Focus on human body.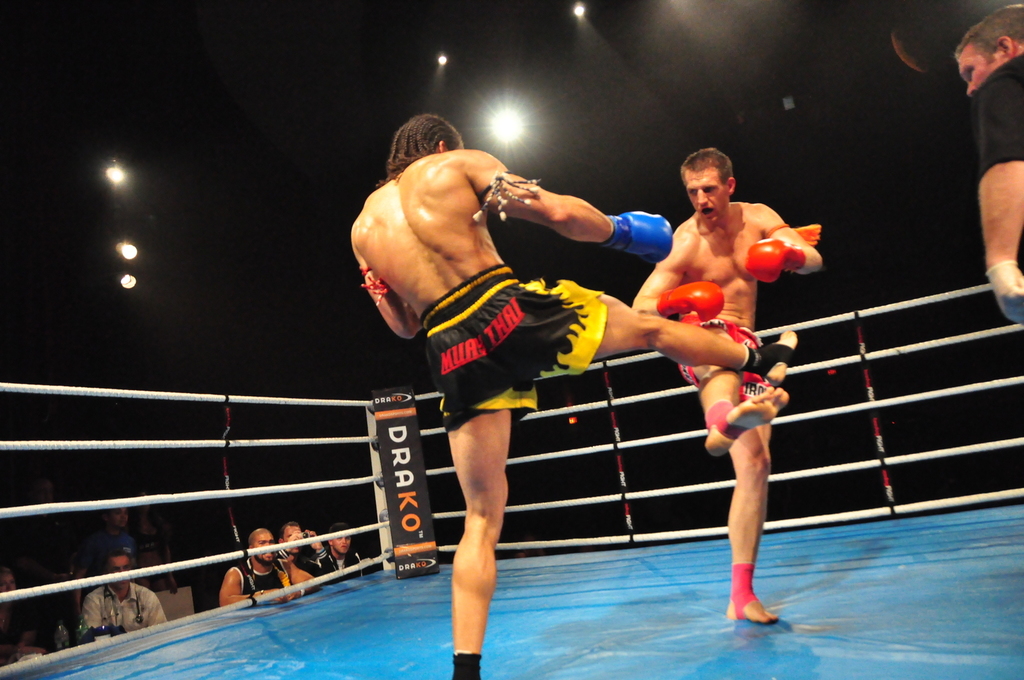
Focused at 970,48,1023,333.
